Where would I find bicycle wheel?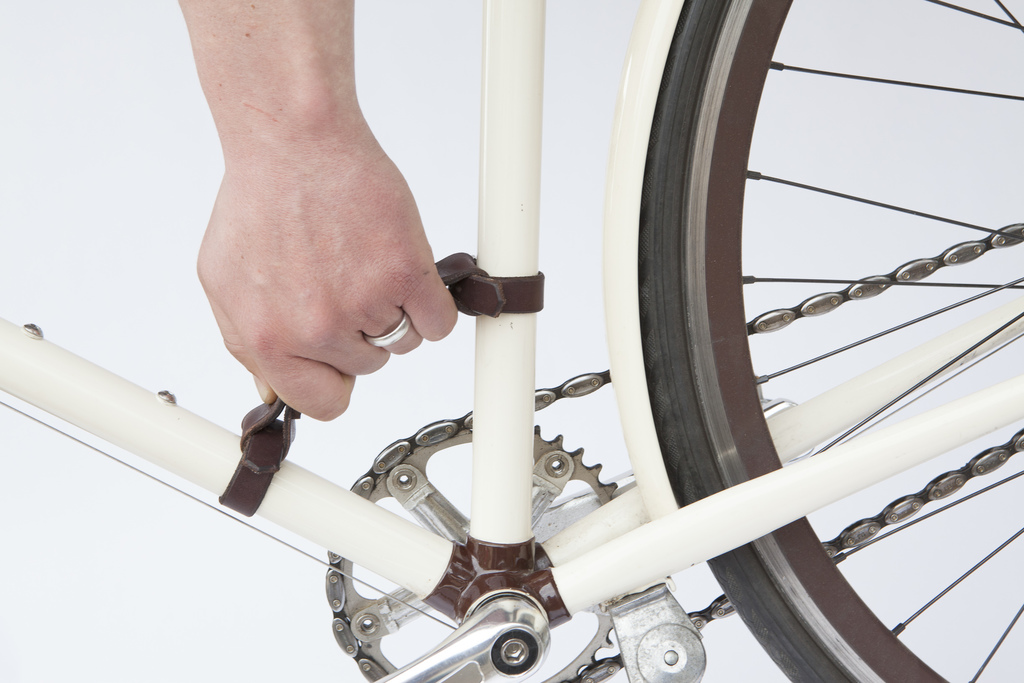
At l=632, t=0, r=1023, b=682.
